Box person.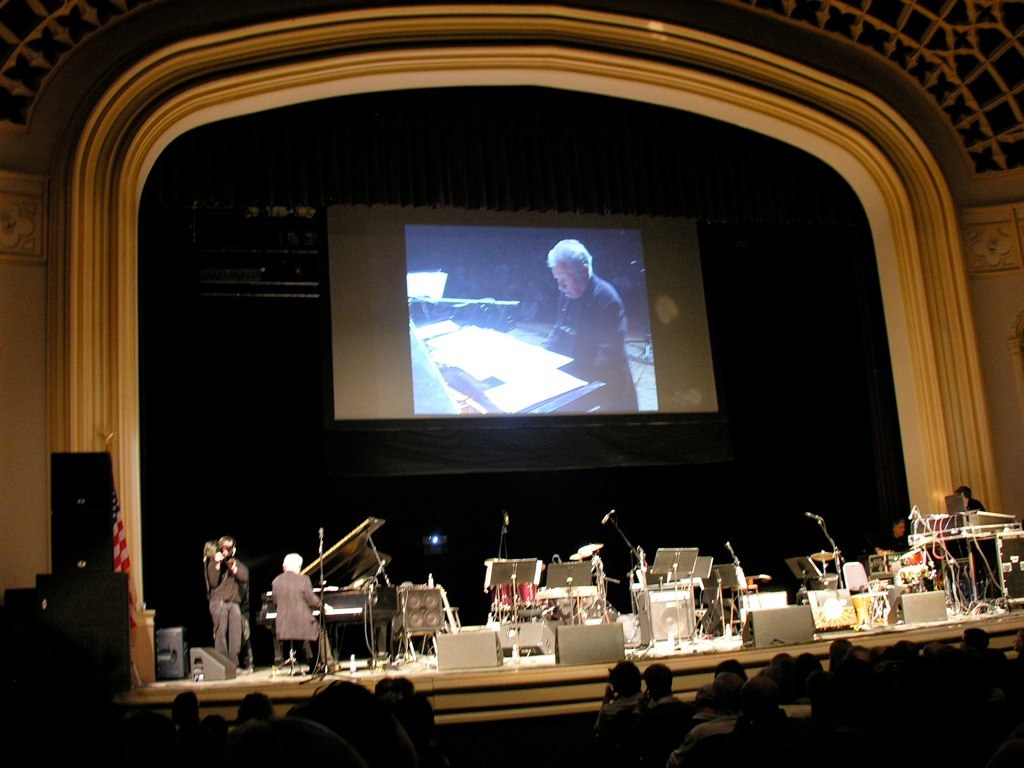
[x1=536, y1=231, x2=625, y2=420].
